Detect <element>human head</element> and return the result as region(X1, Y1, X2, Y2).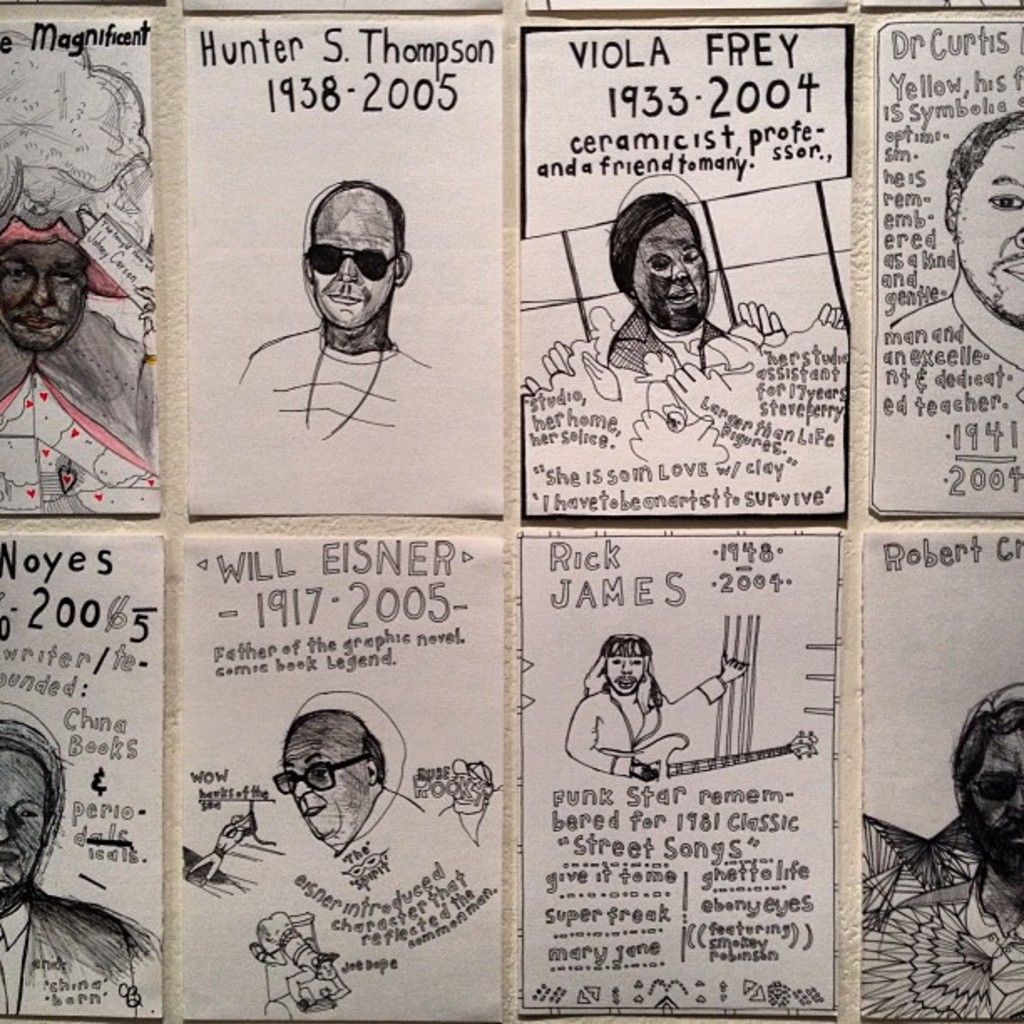
region(611, 191, 714, 336).
